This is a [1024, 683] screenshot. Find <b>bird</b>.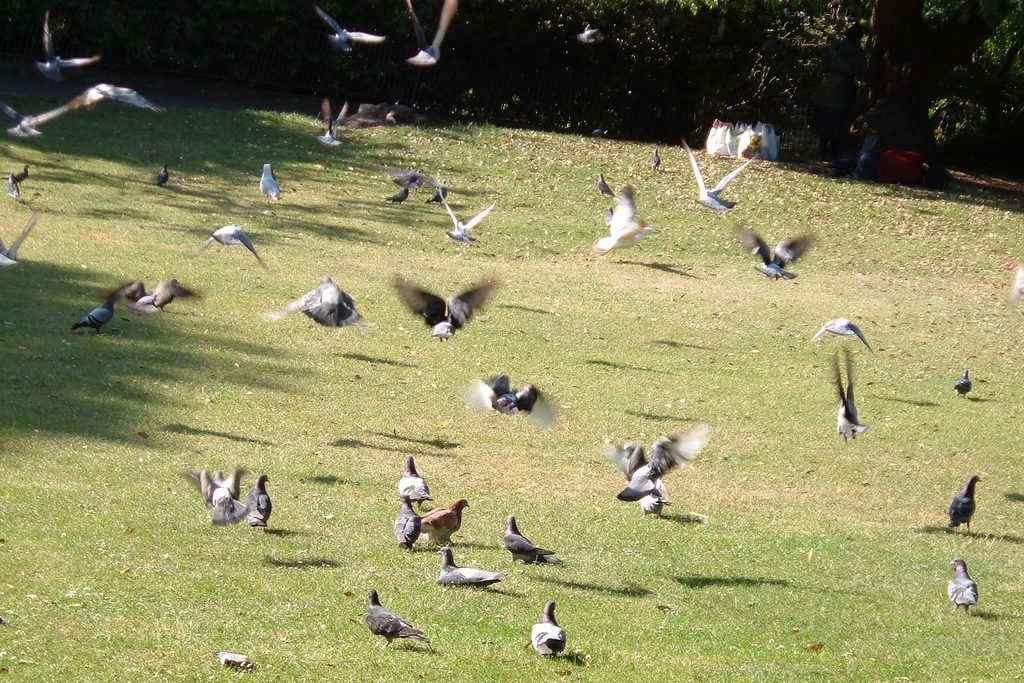
Bounding box: x1=590, y1=185, x2=654, y2=260.
